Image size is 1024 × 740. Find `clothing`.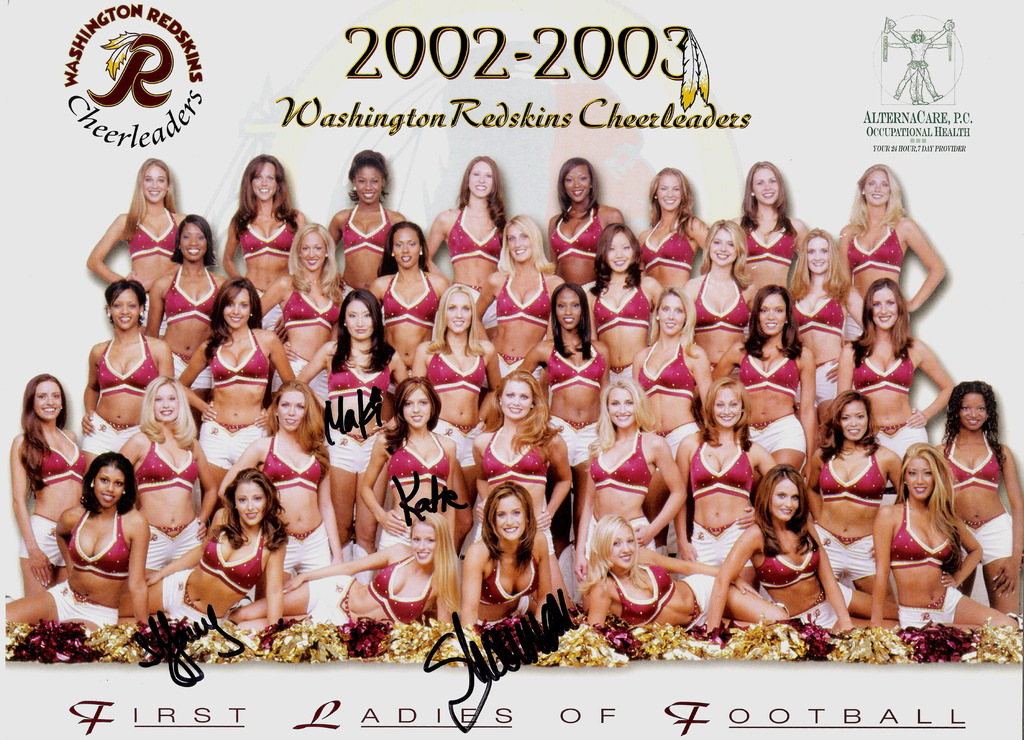
641, 217, 698, 270.
